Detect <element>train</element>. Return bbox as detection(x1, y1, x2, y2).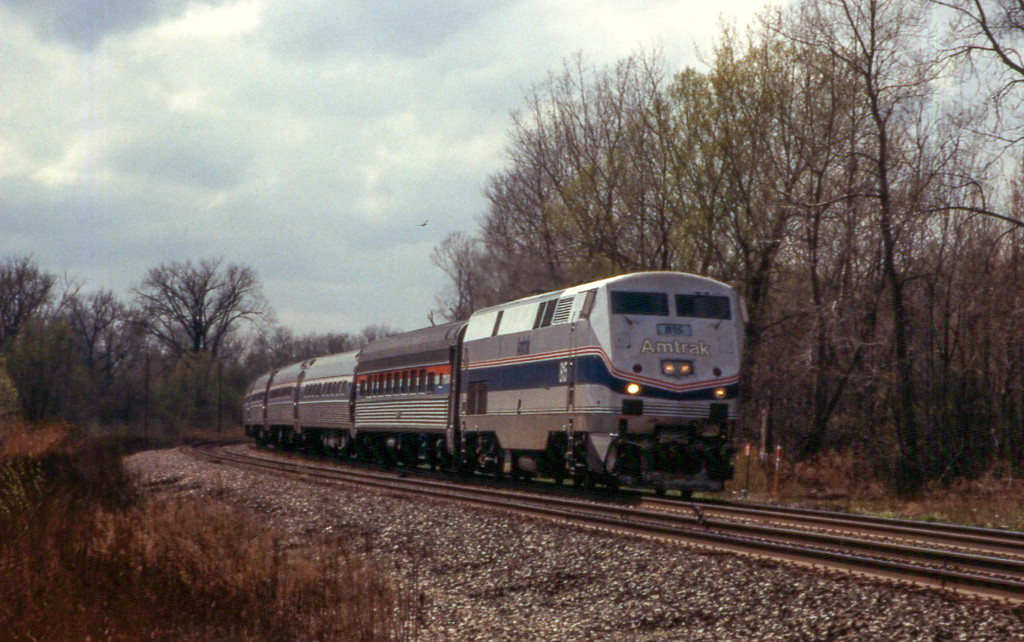
detection(243, 271, 746, 499).
